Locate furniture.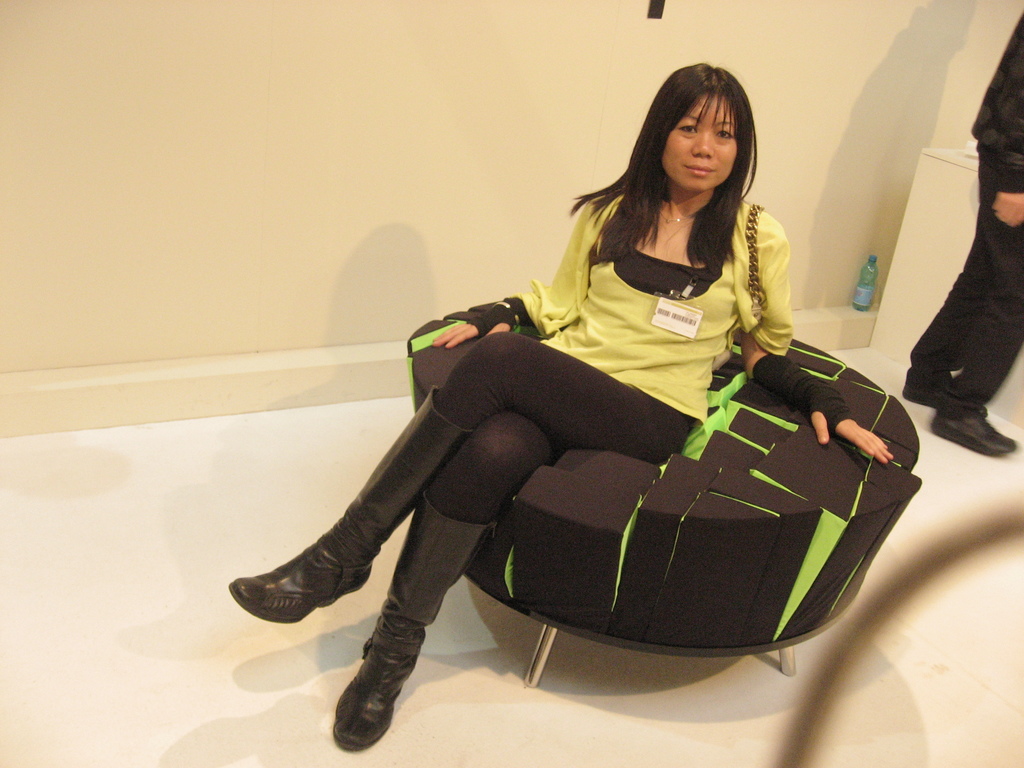
Bounding box: 400 294 920 683.
